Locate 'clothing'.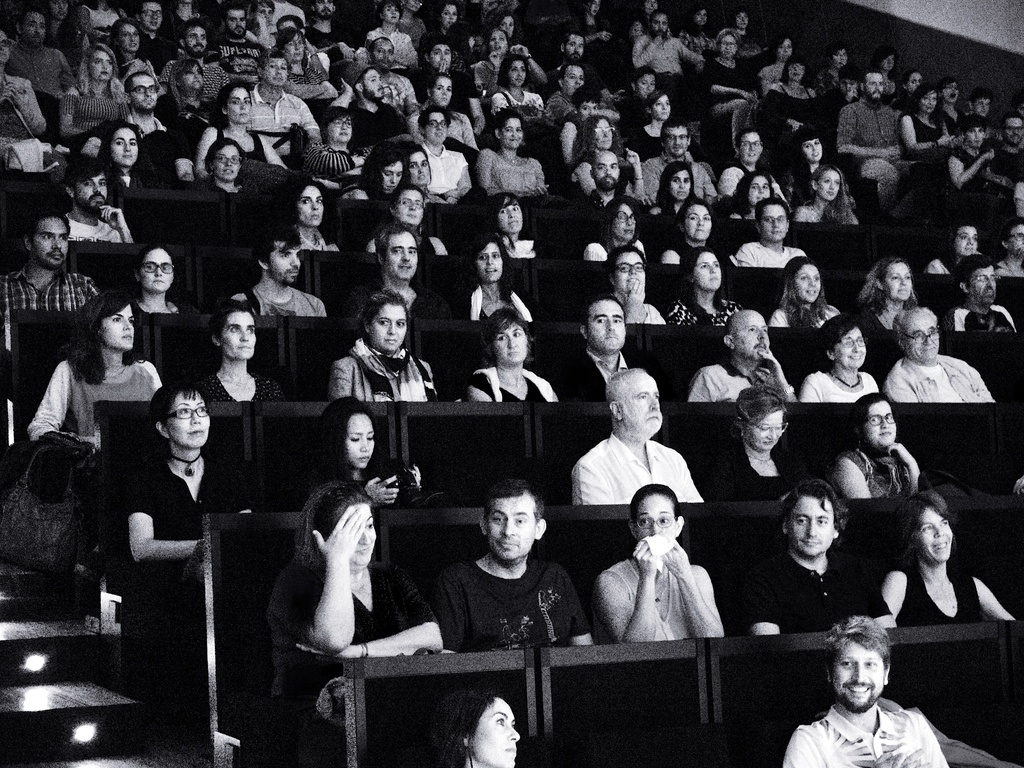
Bounding box: box=[804, 367, 892, 405].
